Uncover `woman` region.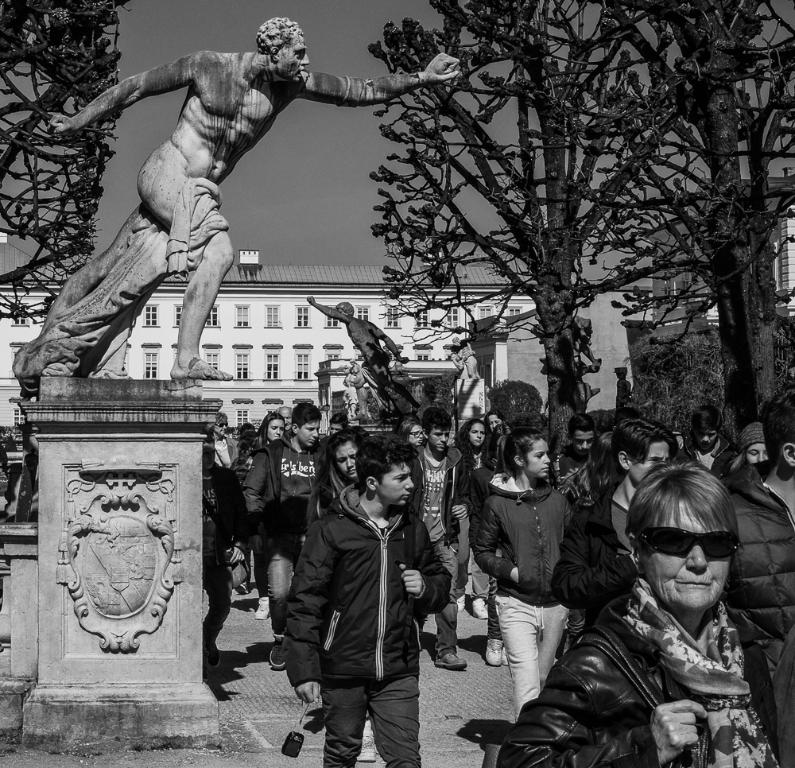
Uncovered: left=445, top=423, right=498, bottom=624.
